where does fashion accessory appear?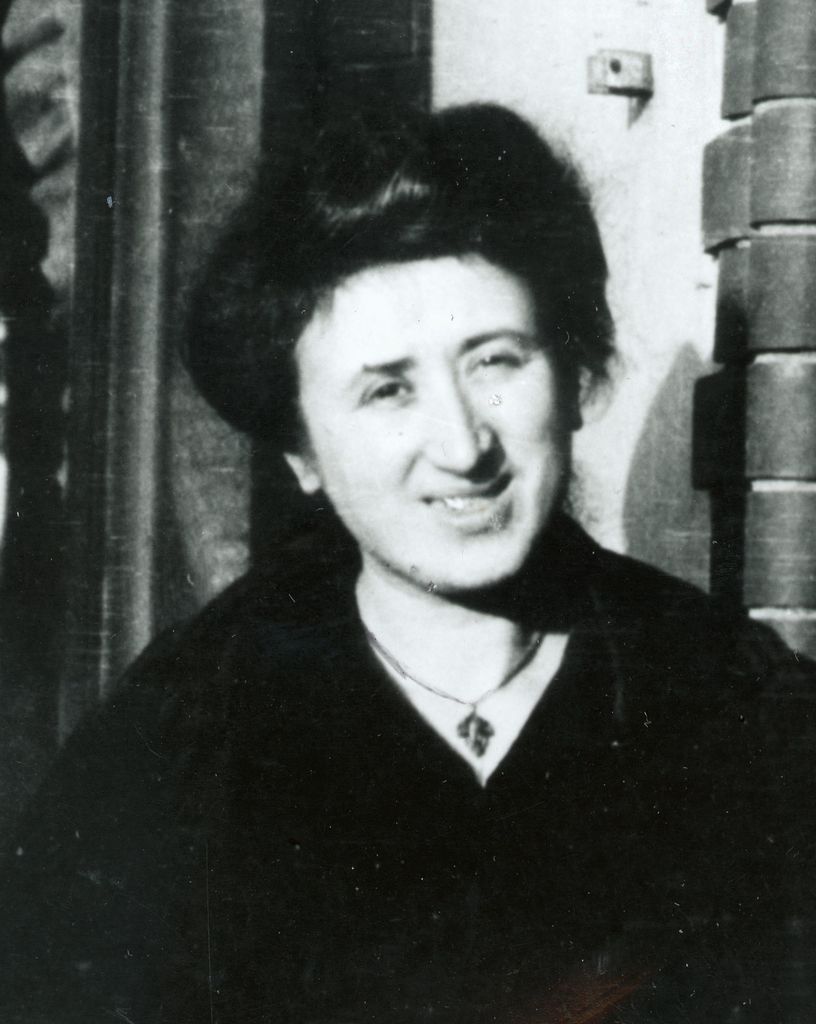
Appears at bbox(355, 589, 568, 767).
